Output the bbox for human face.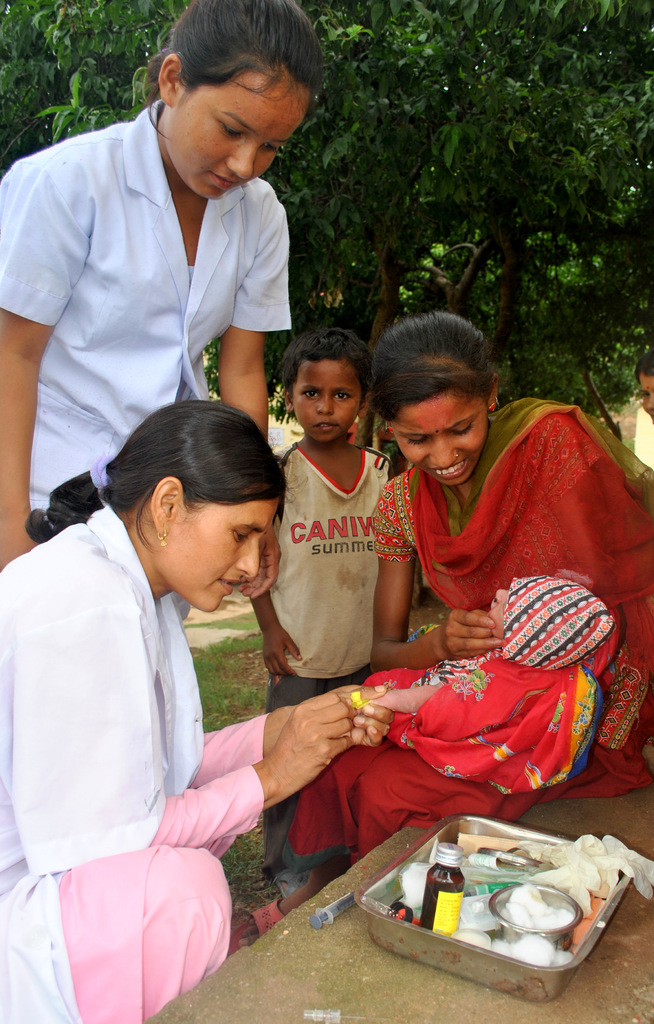
(x1=393, y1=396, x2=484, y2=487).
